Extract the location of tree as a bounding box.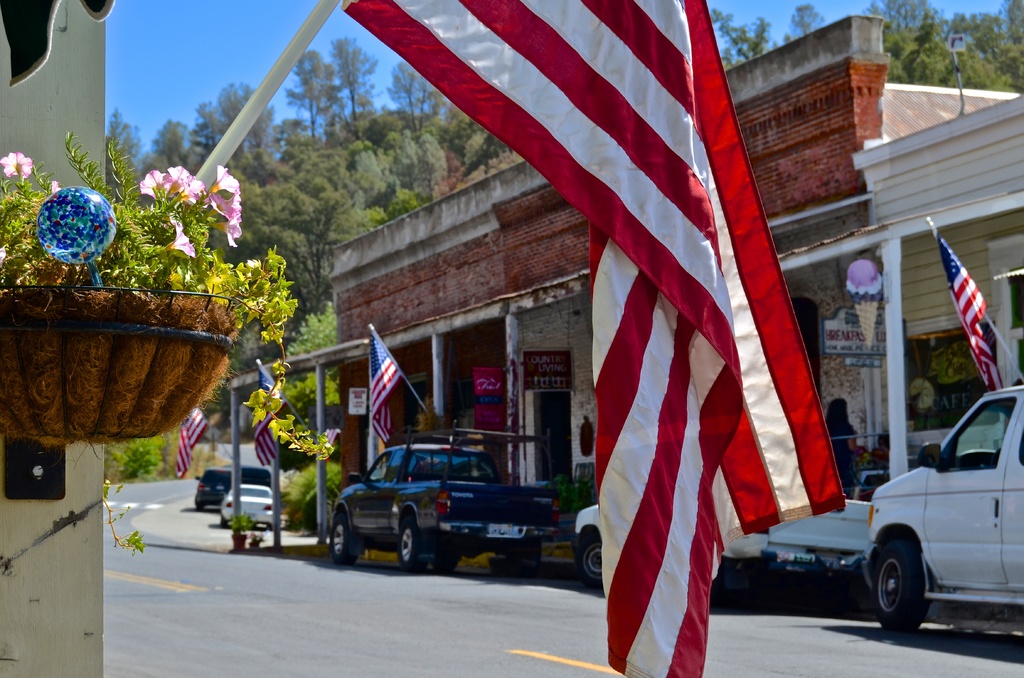
bbox=(789, 0, 834, 38).
